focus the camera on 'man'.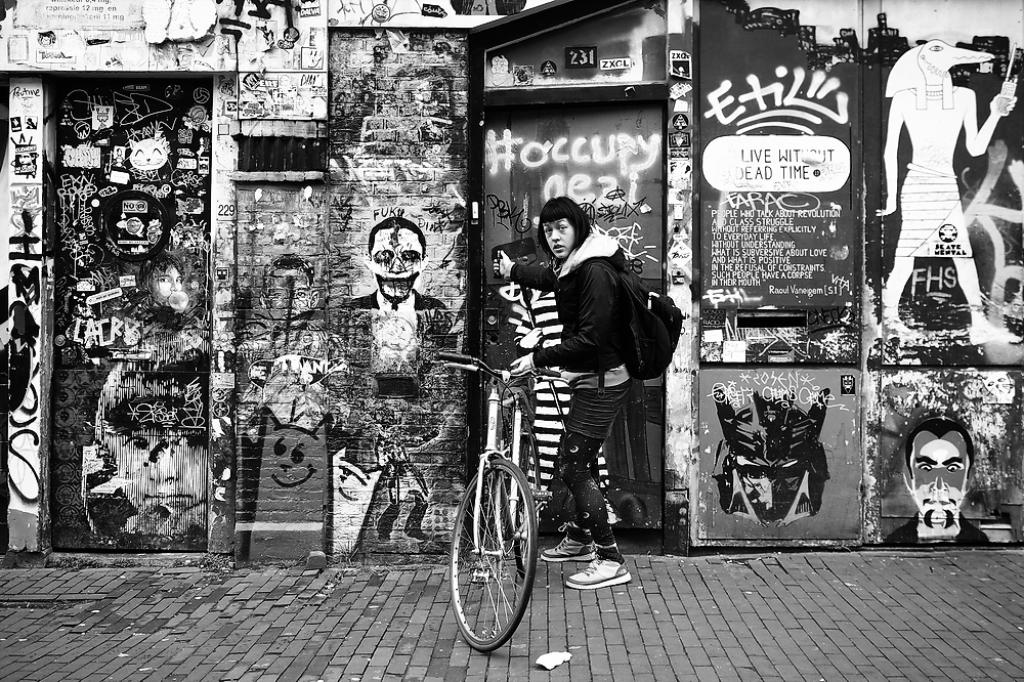
Focus region: [893,418,1002,550].
